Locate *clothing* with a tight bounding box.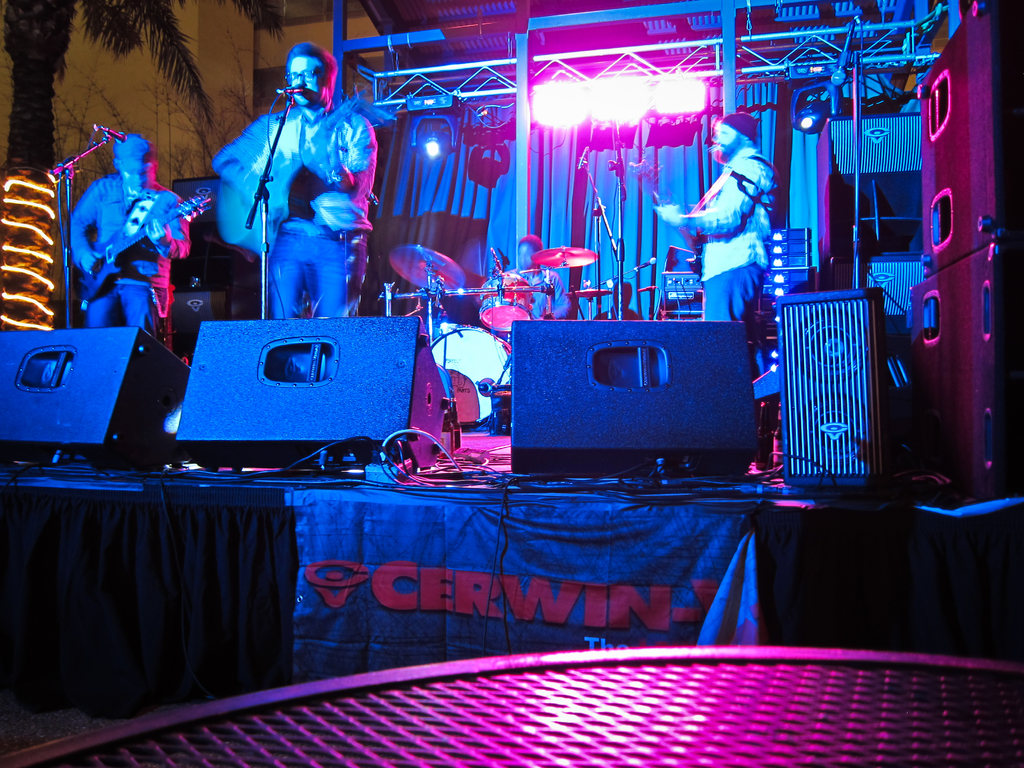
x1=681 y1=145 x2=784 y2=325.
